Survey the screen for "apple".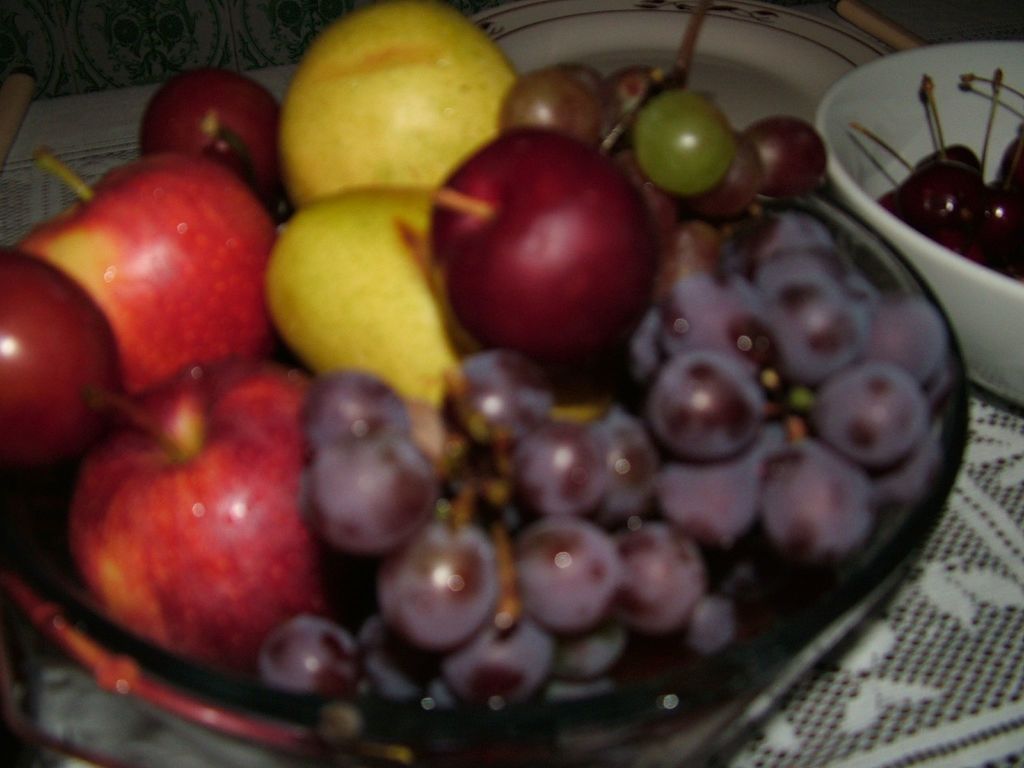
Survey found: bbox=(134, 73, 281, 202).
